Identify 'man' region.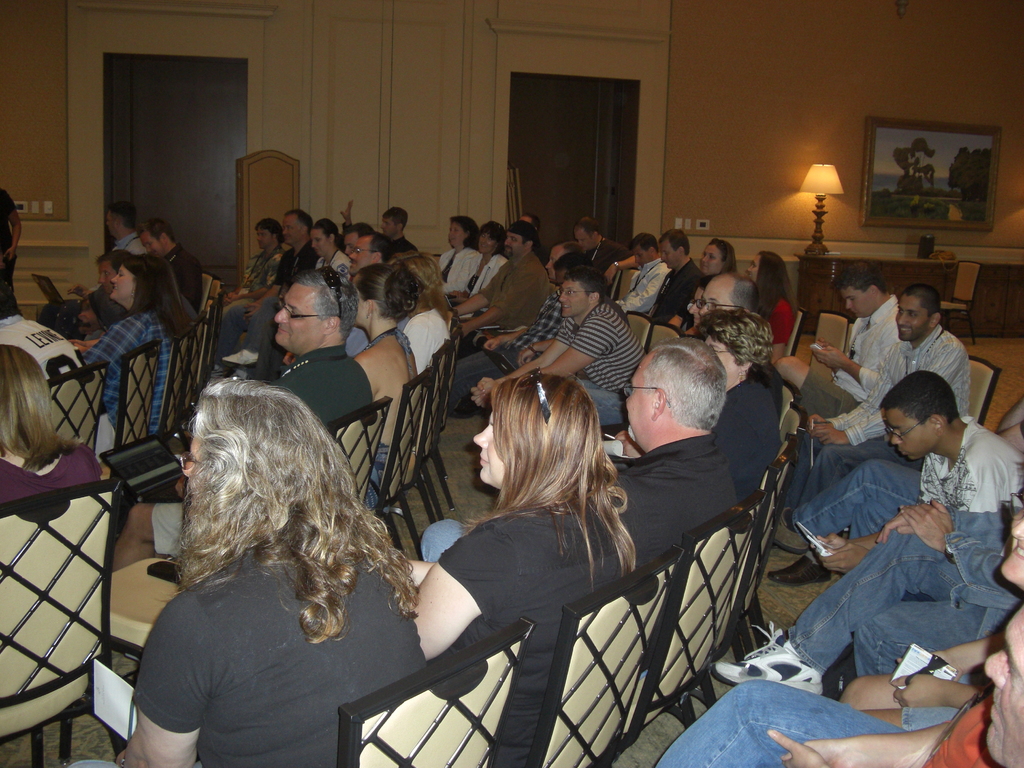
Region: locate(611, 328, 739, 559).
